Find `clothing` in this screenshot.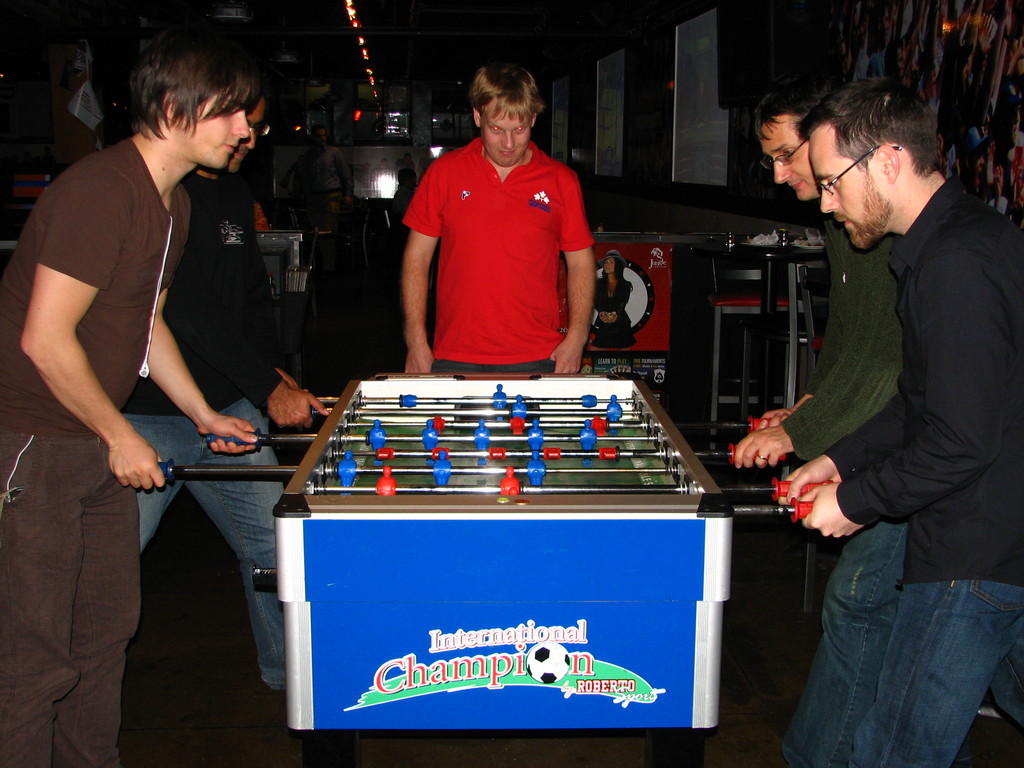
The bounding box for `clothing` is left=119, top=172, right=289, bottom=689.
